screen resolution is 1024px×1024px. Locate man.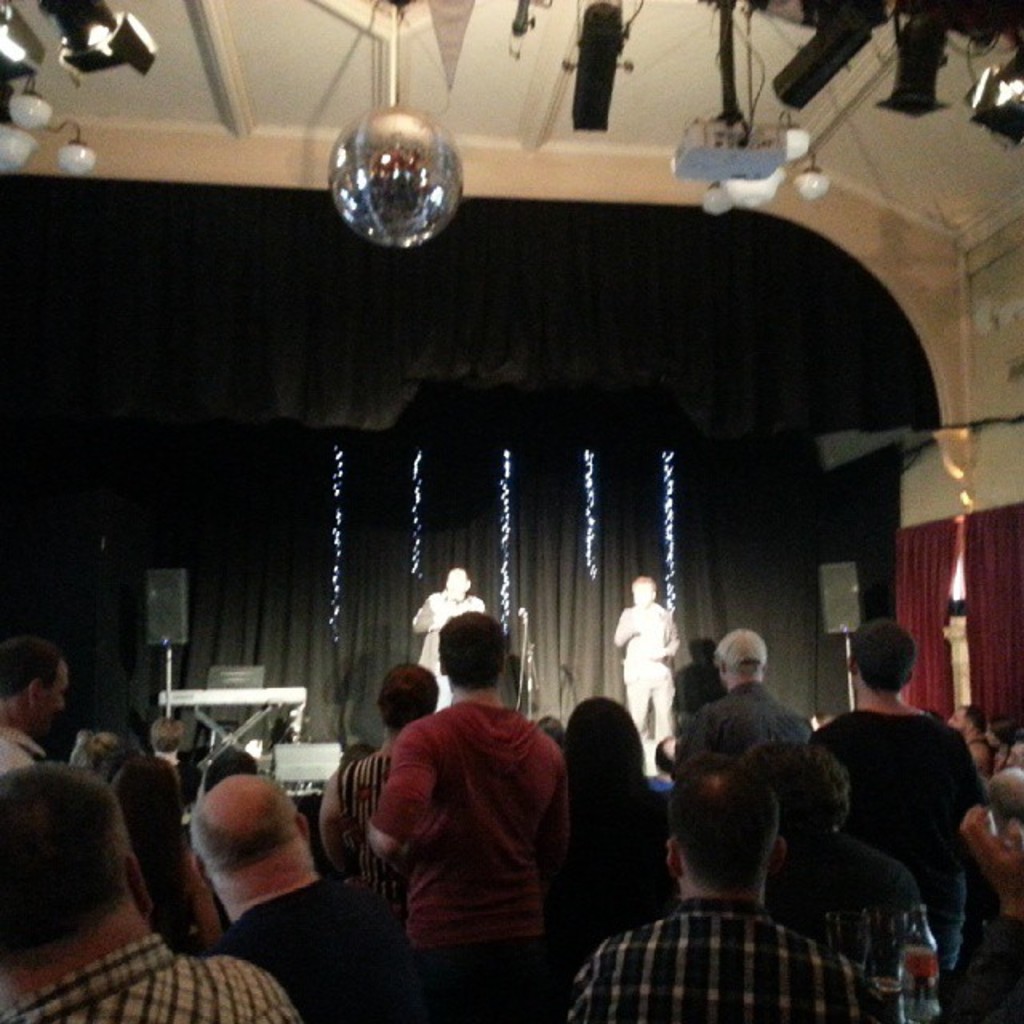
box(938, 699, 992, 771).
